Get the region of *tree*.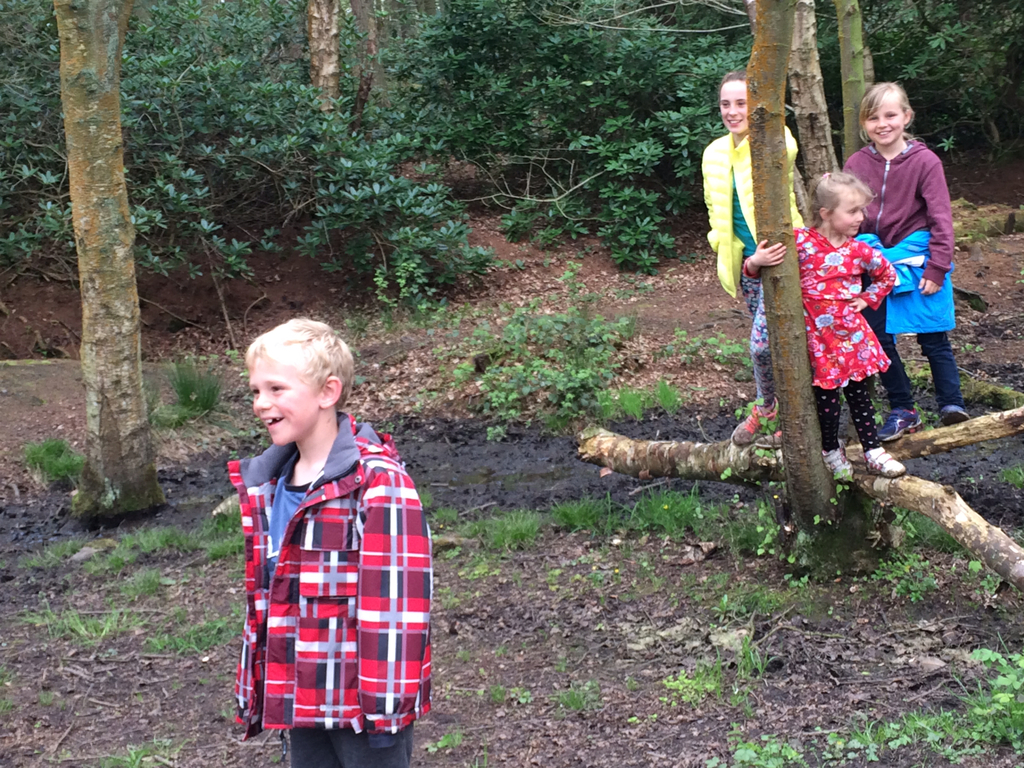
(831,0,1020,182).
